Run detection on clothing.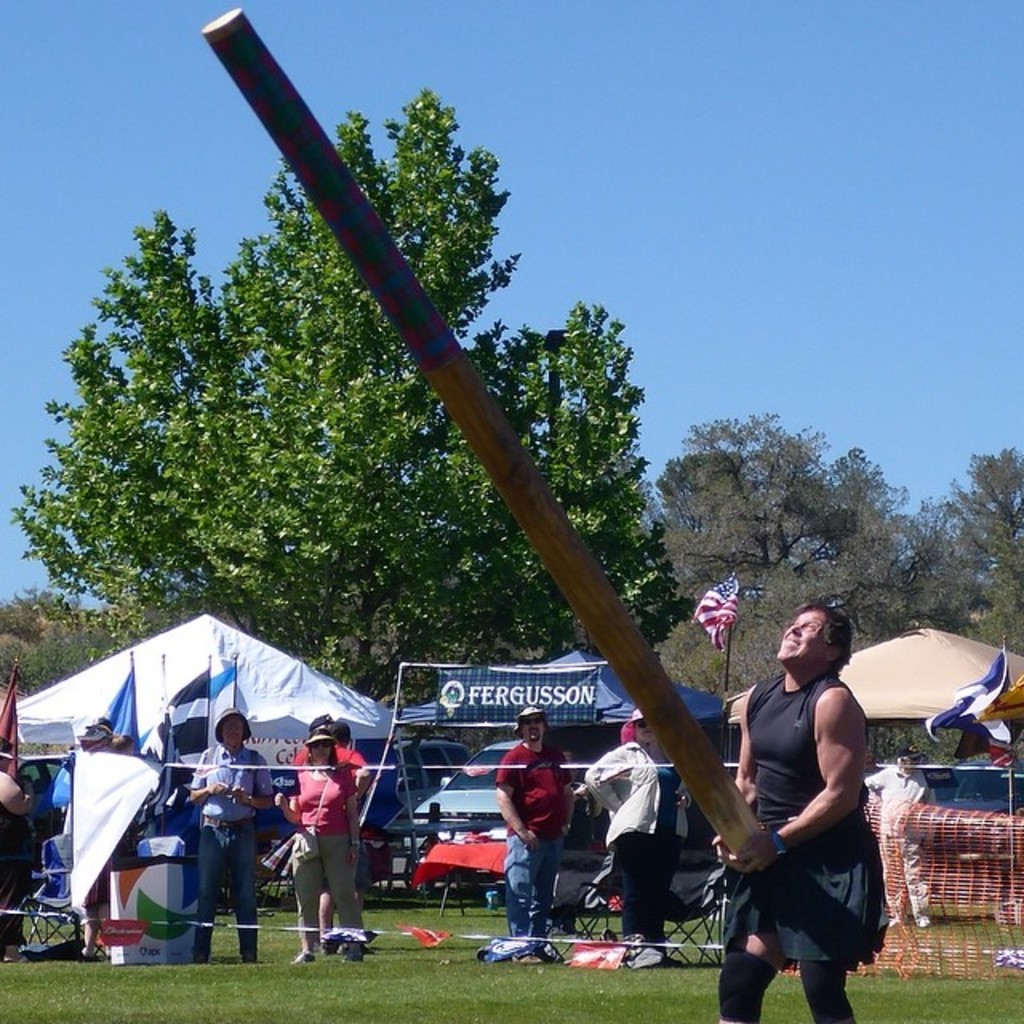
Result: l=282, t=771, r=360, b=939.
